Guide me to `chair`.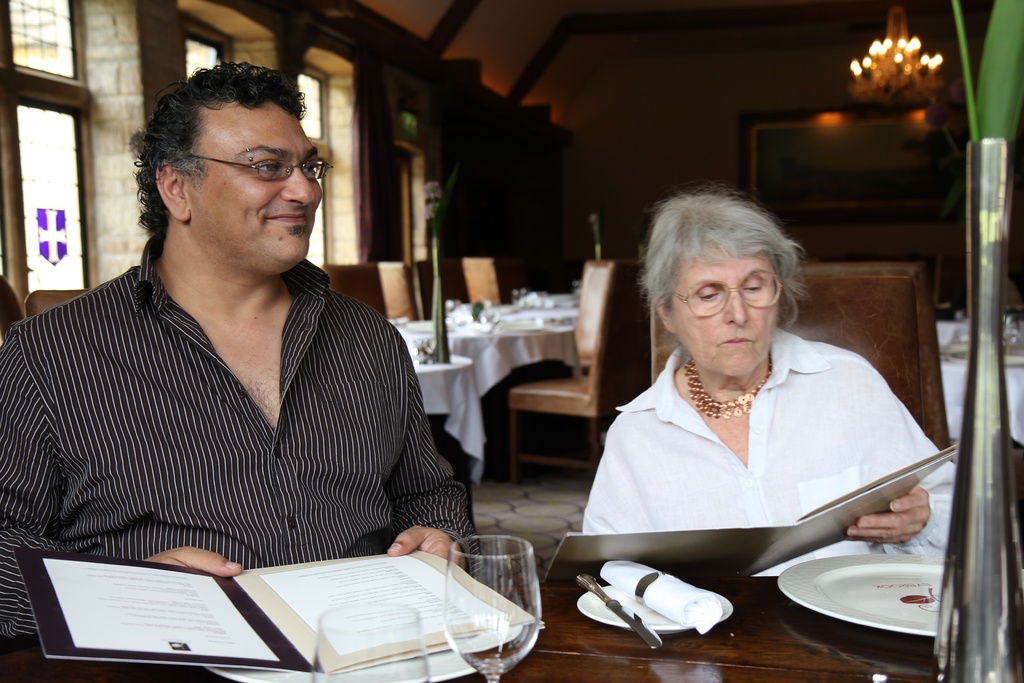
Guidance: [left=20, top=287, right=92, bottom=318].
